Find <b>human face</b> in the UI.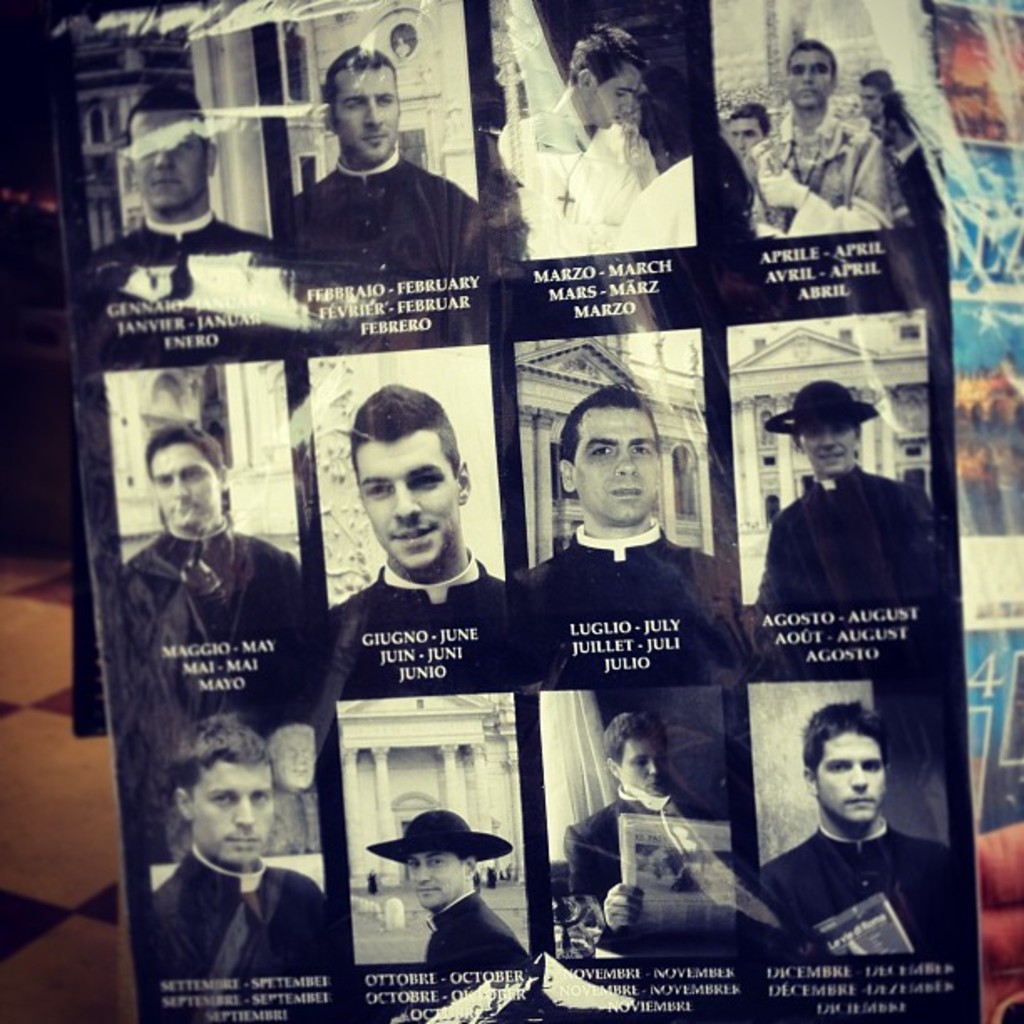
UI element at pyautogui.locateOnScreen(786, 50, 832, 109).
